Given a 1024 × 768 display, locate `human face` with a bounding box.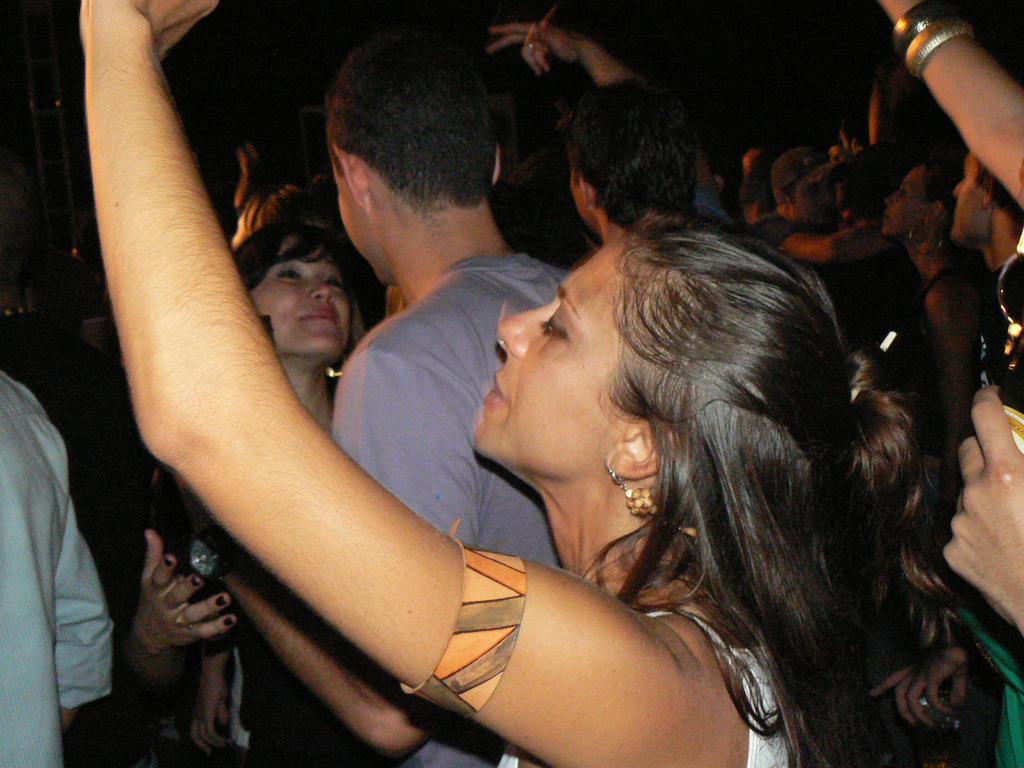
Located: <bbox>473, 230, 644, 486</bbox>.
